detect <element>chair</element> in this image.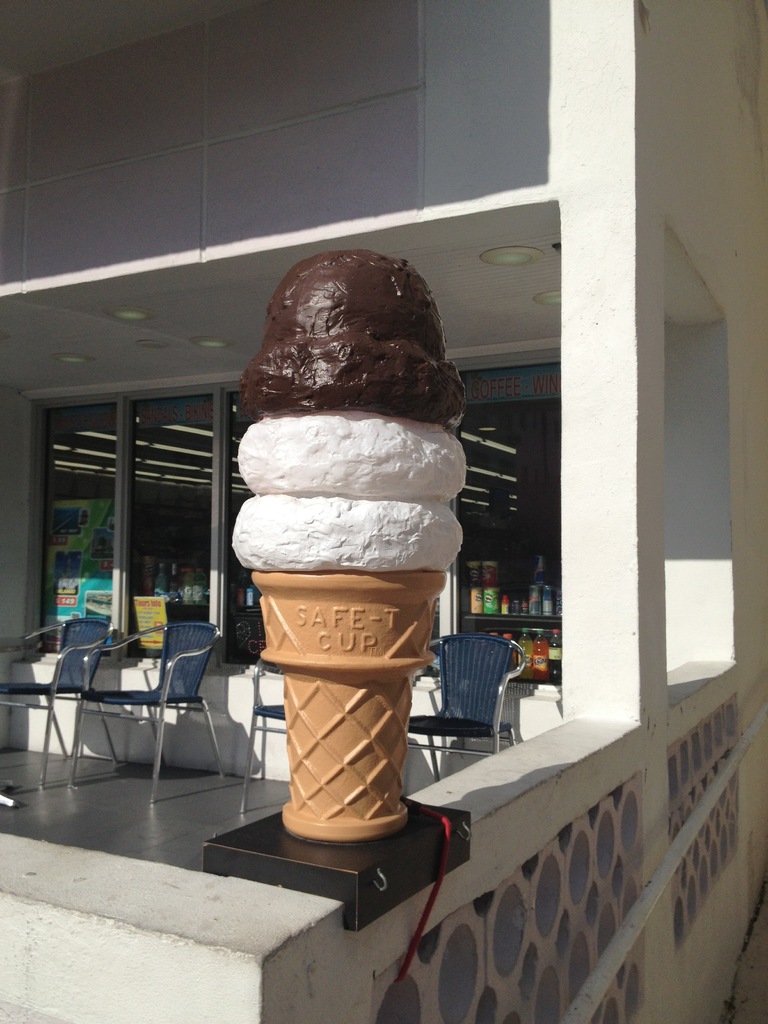
Detection: [left=406, top=630, right=532, bottom=788].
